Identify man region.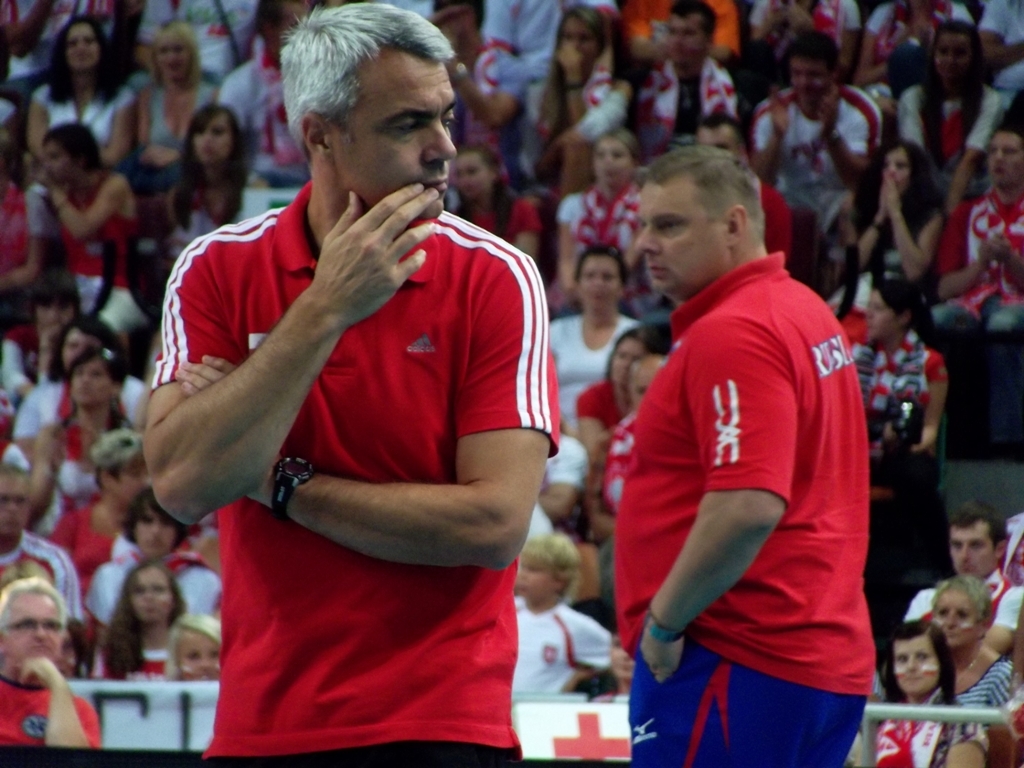
Region: region(911, 508, 1023, 659).
